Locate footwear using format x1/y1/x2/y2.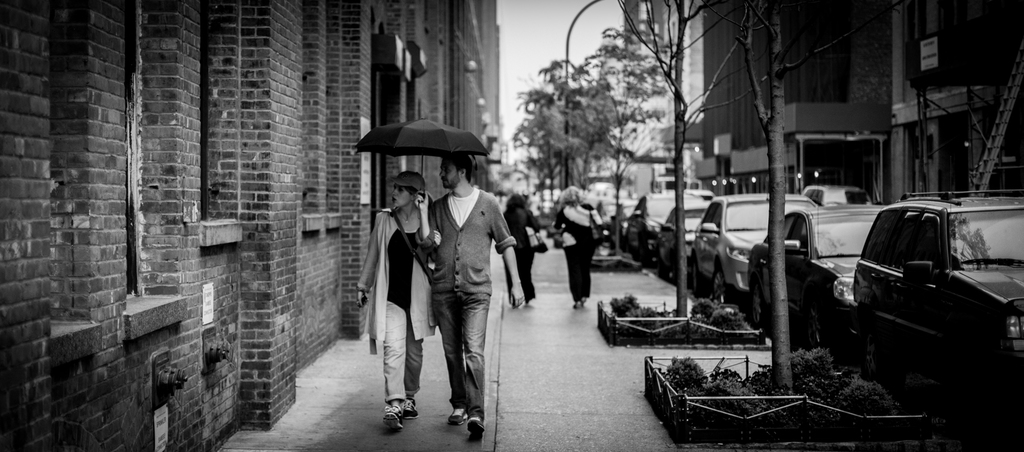
467/416/488/440.
